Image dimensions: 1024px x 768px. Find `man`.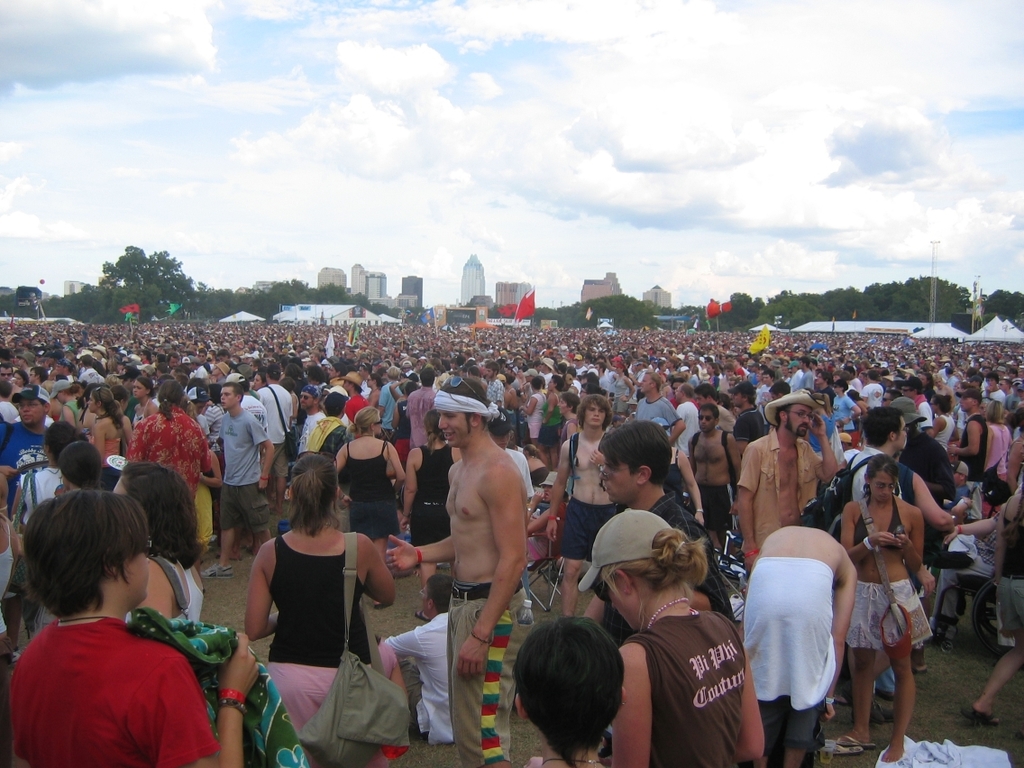
box(203, 383, 272, 581).
